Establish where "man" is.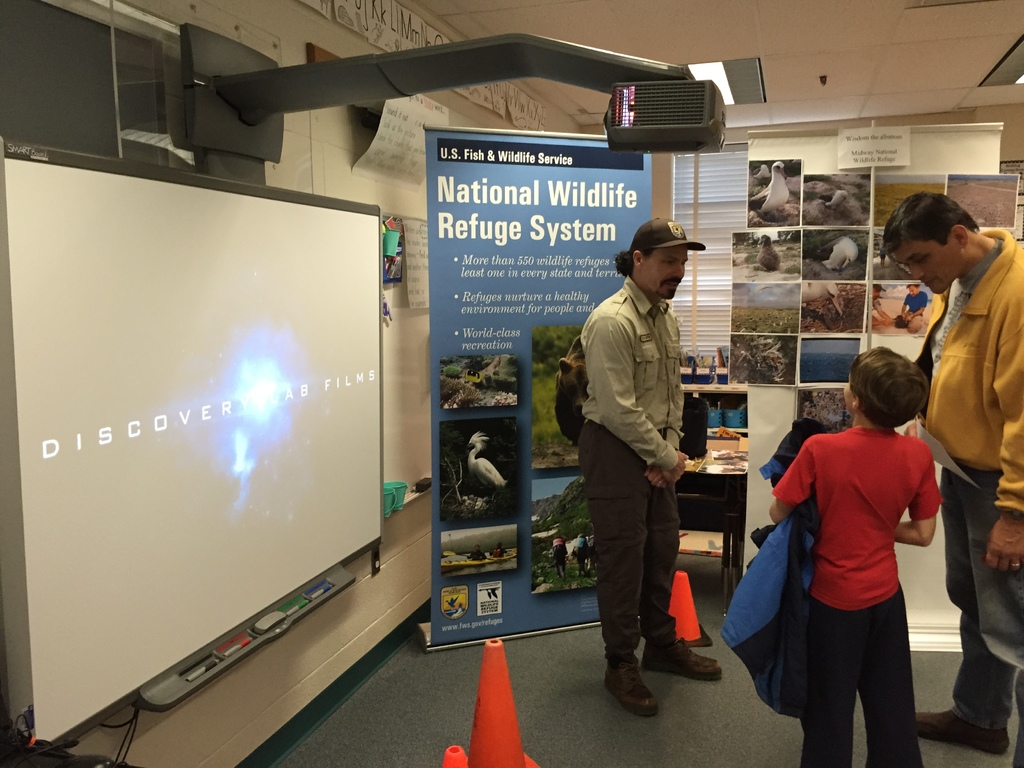
Established at select_region(898, 278, 927, 333).
